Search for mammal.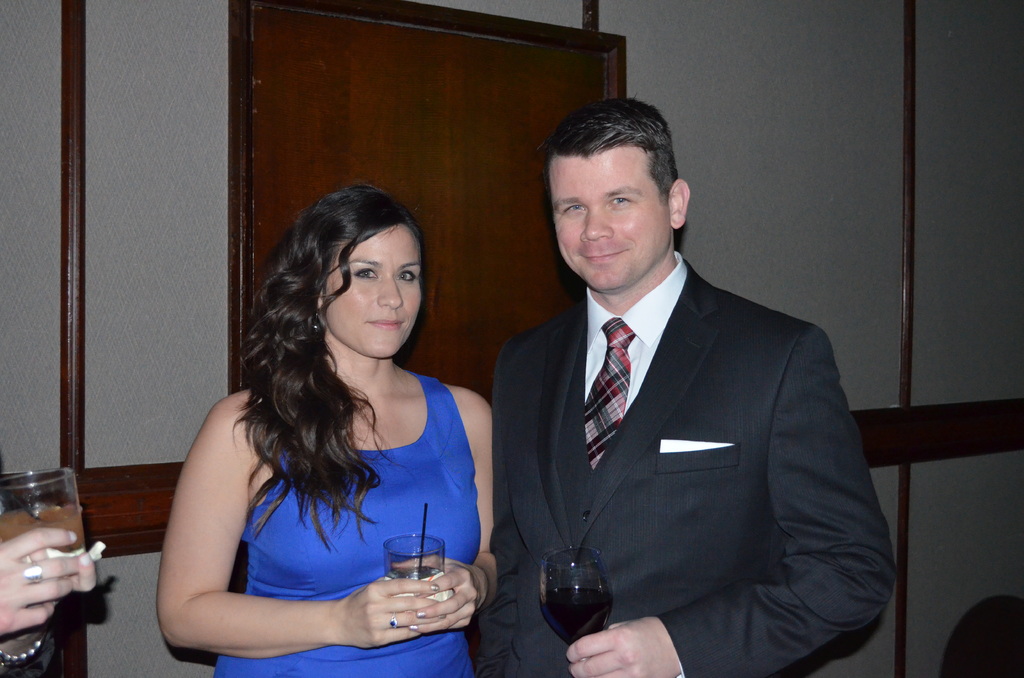
Found at box=[0, 449, 97, 677].
